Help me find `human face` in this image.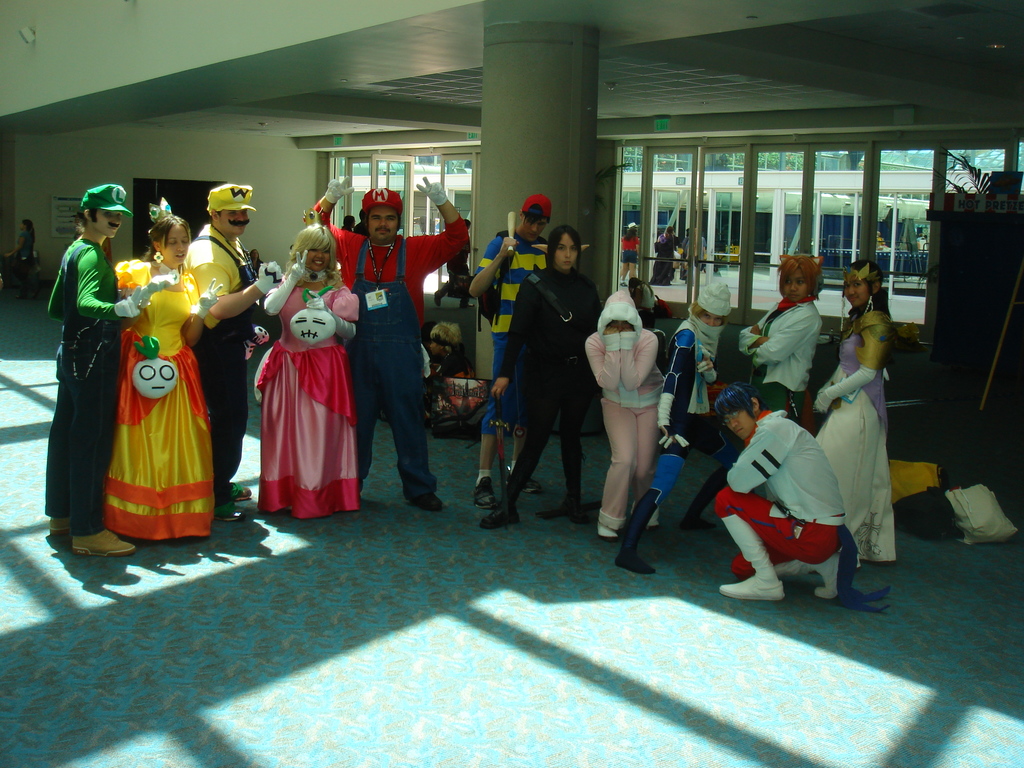
Found it: [521,218,548,240].
